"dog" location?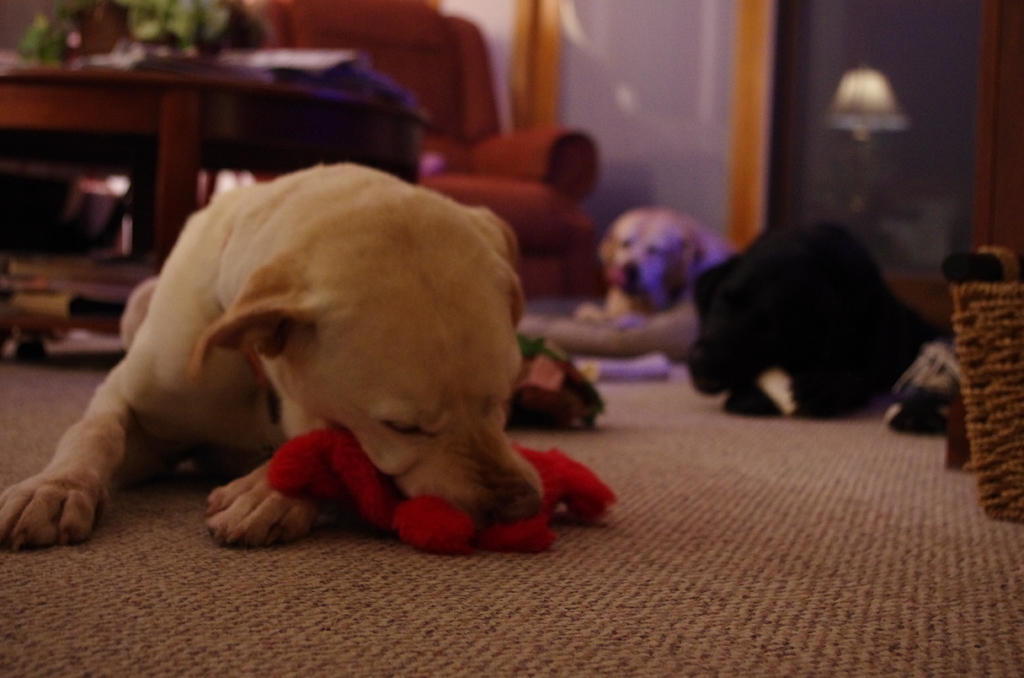
left=506, top=204, right=740, bottom=361
